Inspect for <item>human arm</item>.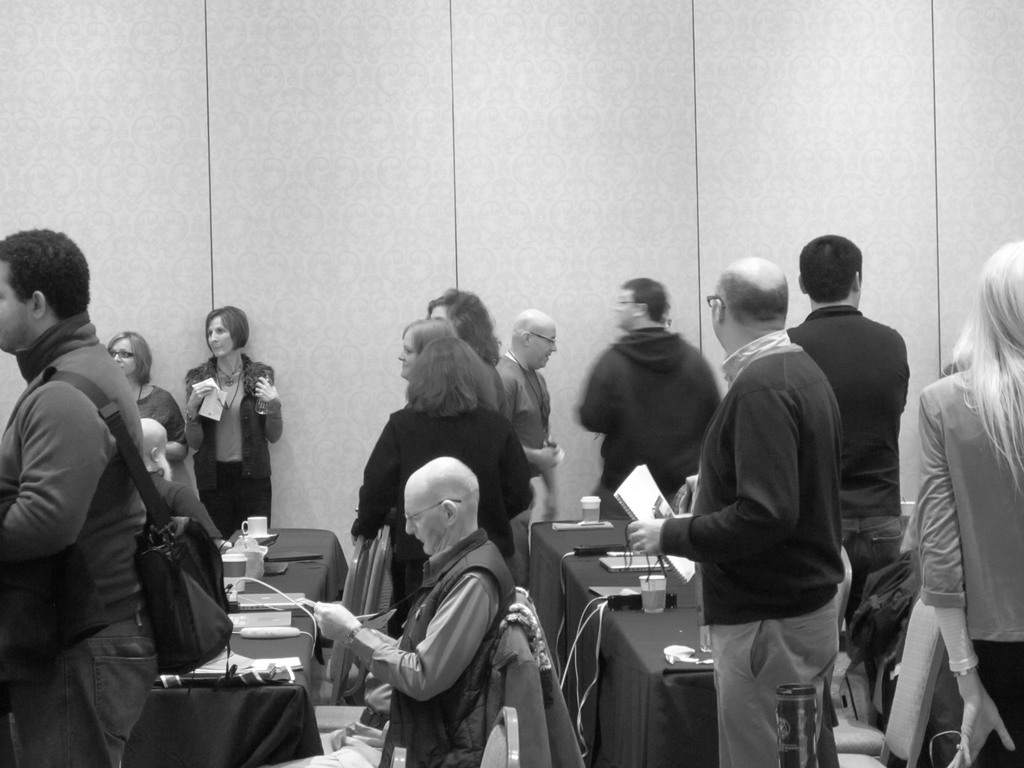
Inspection: l=496, t=371, r=561, b=477.
